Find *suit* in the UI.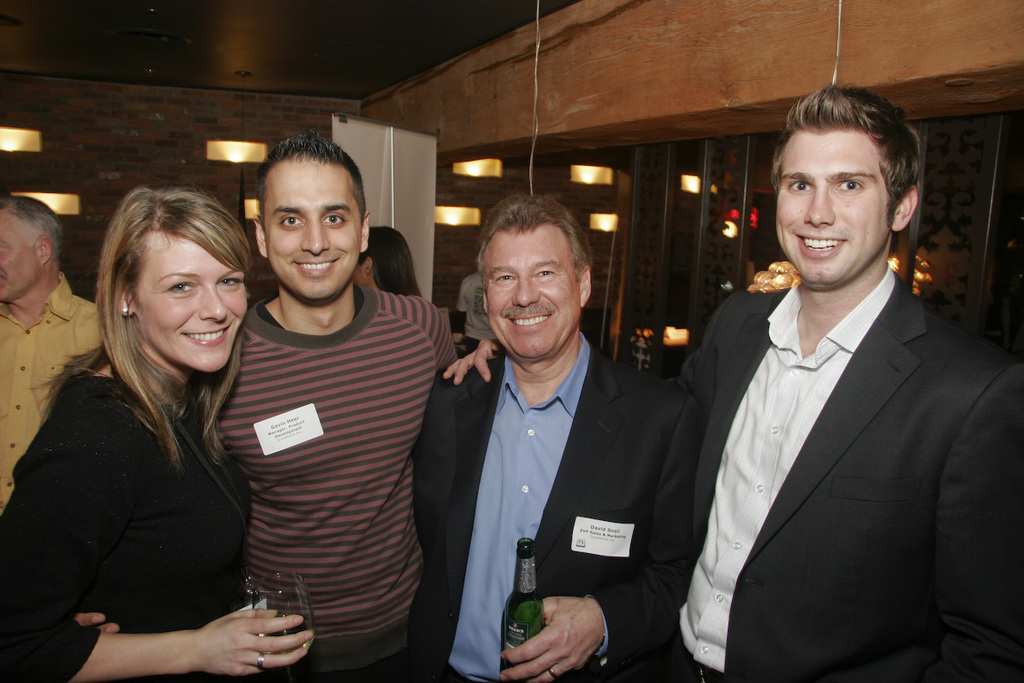
UI element at BBox(636, 249, 996, 677).
